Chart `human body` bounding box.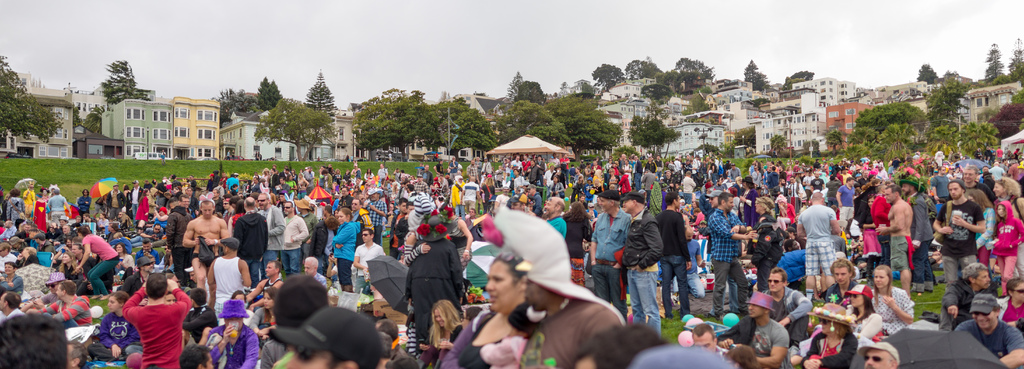
Charted: 651 156 662 173.
